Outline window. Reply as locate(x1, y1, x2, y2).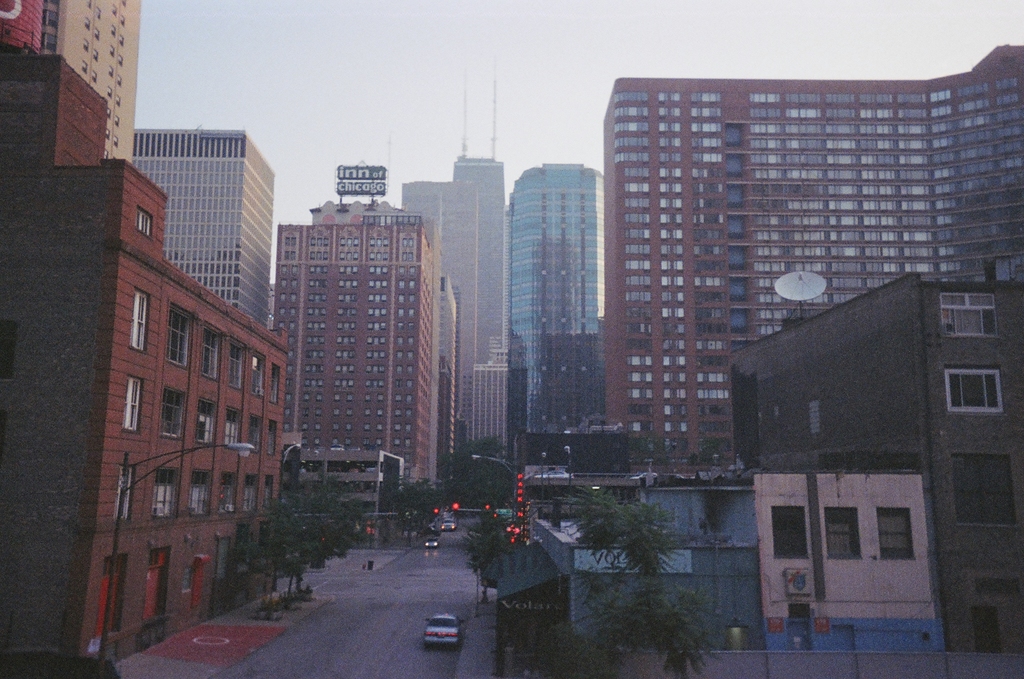
locate(265, 475, 274, 504).
